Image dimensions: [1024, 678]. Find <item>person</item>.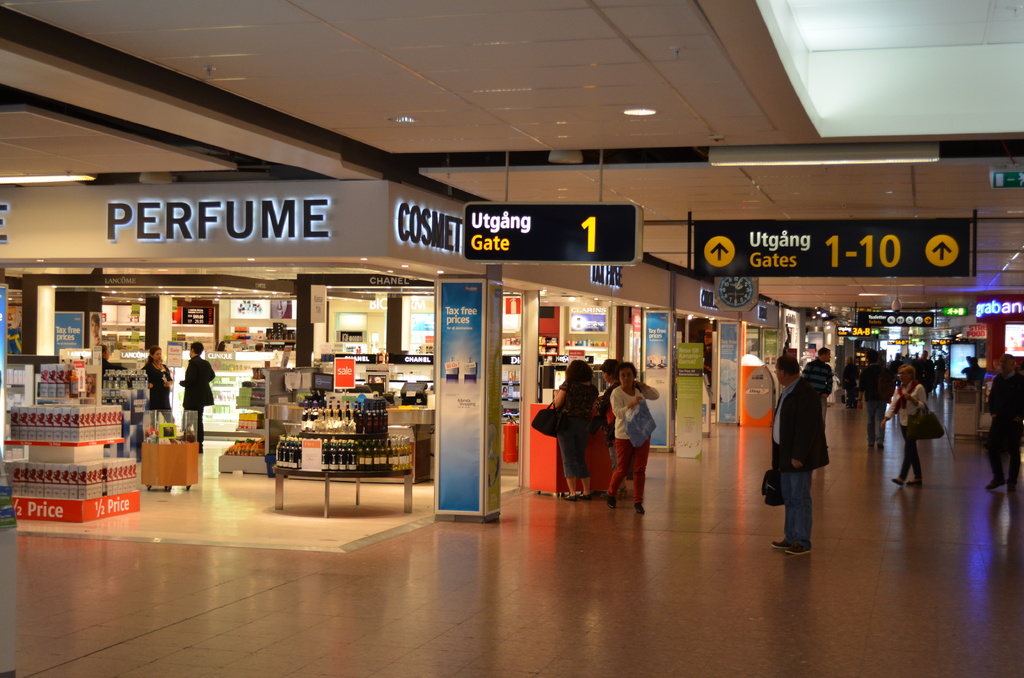
856,356,895,448.
